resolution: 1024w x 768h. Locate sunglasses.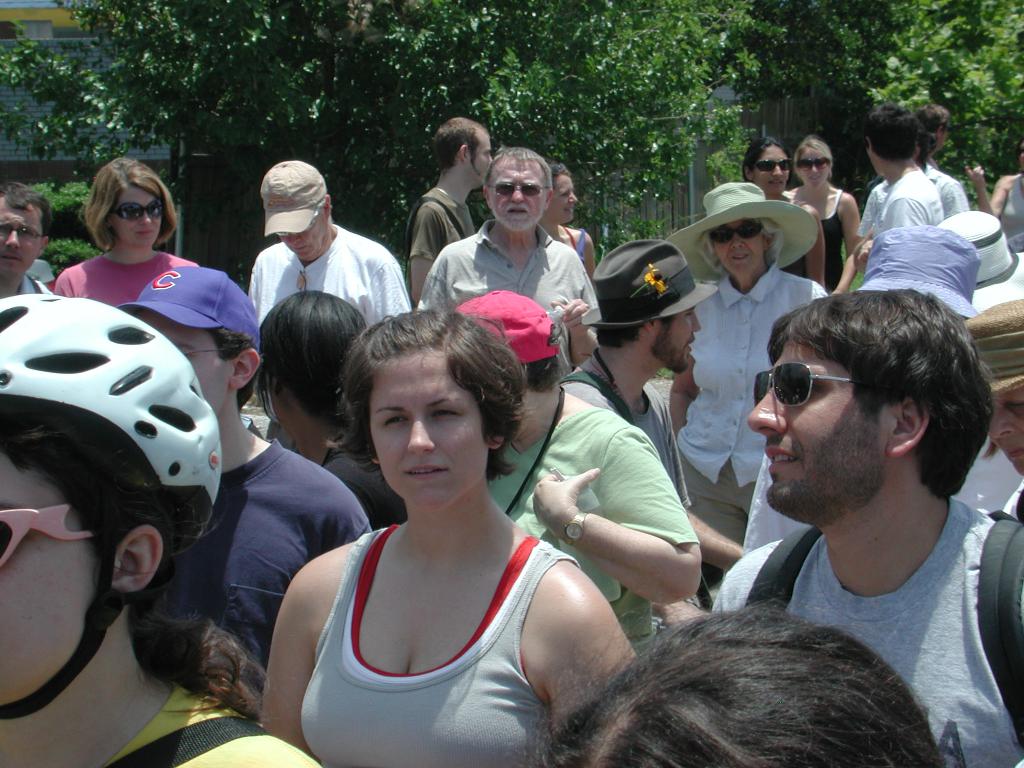
bbox(756, 157, 793, 175).
